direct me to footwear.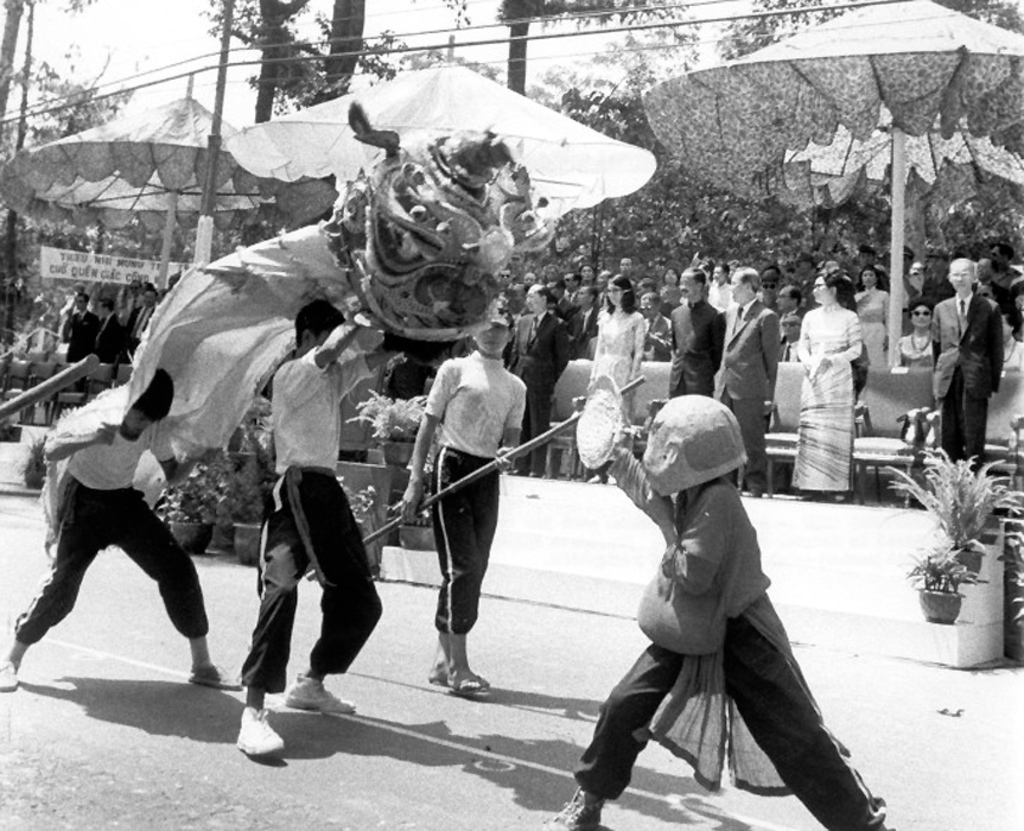
Direction: <bbox>231, 708, 295, 763</bbox>.
